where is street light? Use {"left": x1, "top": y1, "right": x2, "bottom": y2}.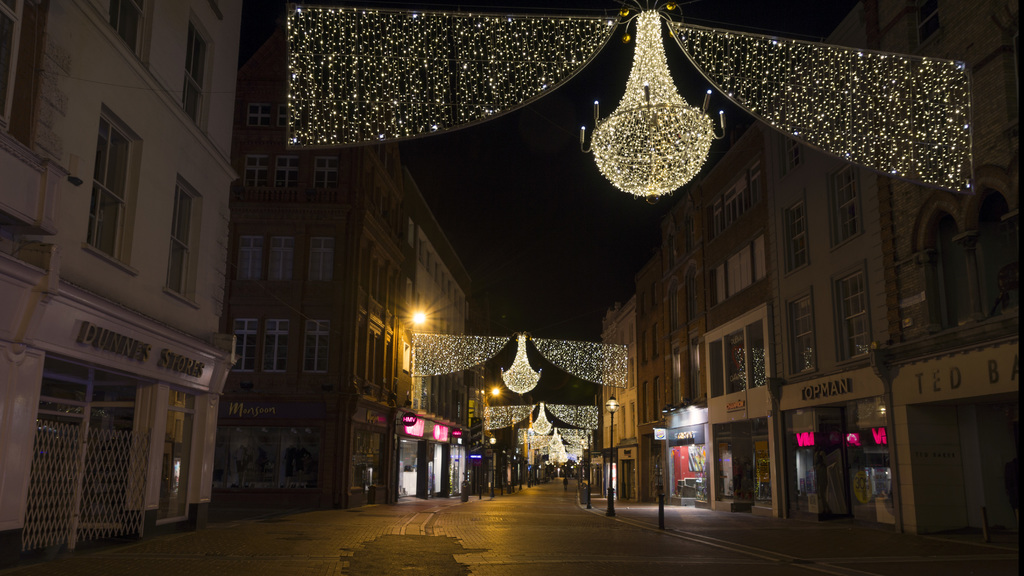
{"left": 379, "top": 307, "right": 428, "bottom": 492}.
